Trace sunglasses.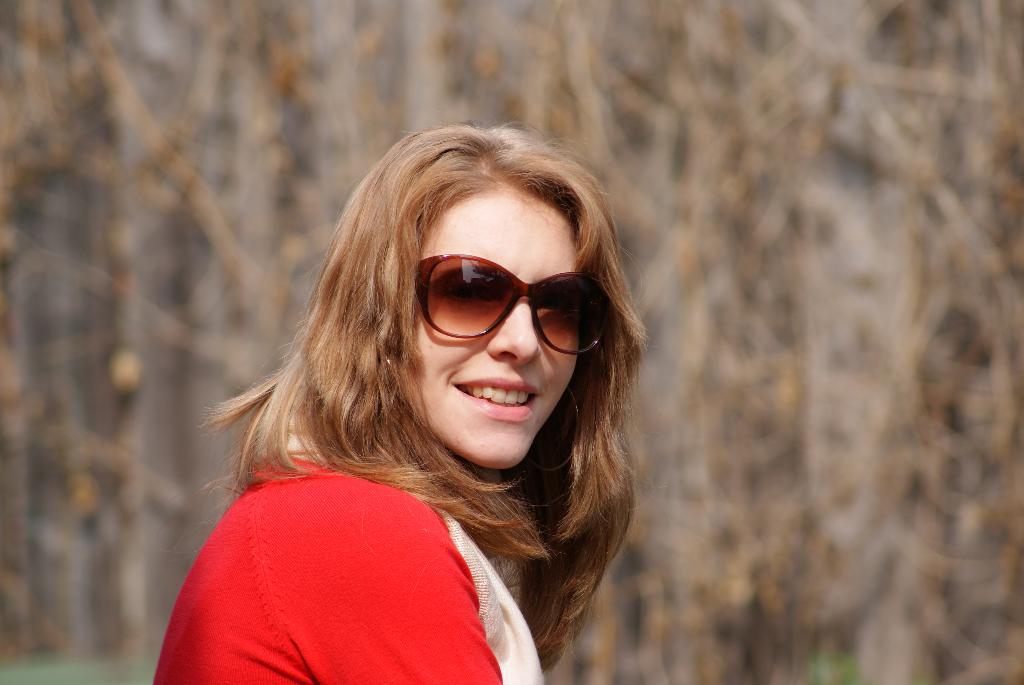
Traced to x1=417 y1=249 x2=611 y2=358.
